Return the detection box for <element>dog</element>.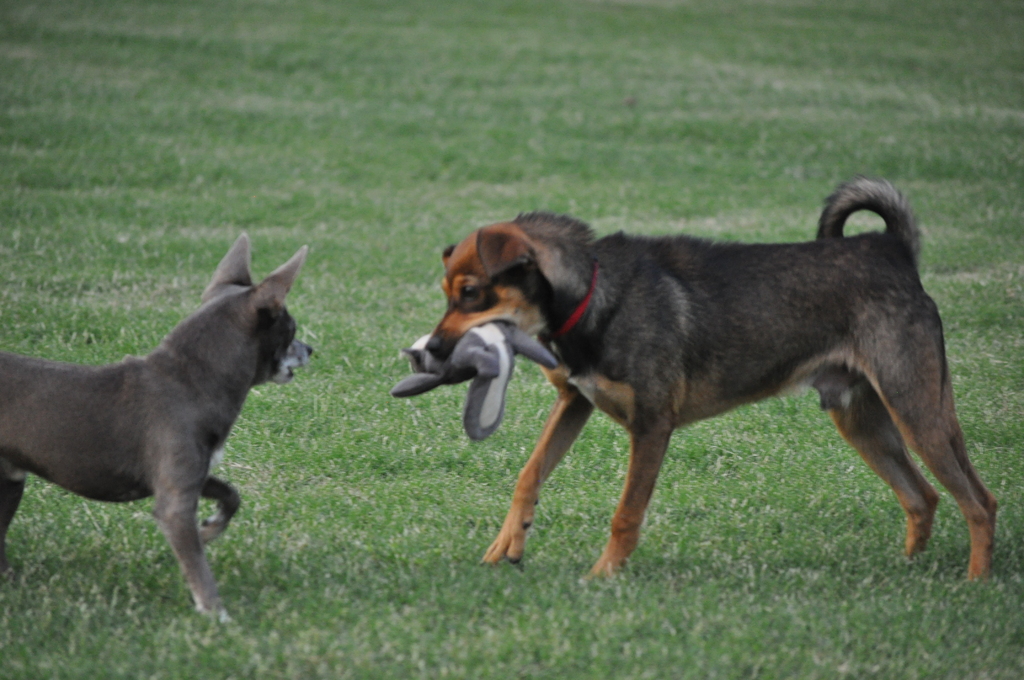
bbox=[0, 225, 317, 625].
